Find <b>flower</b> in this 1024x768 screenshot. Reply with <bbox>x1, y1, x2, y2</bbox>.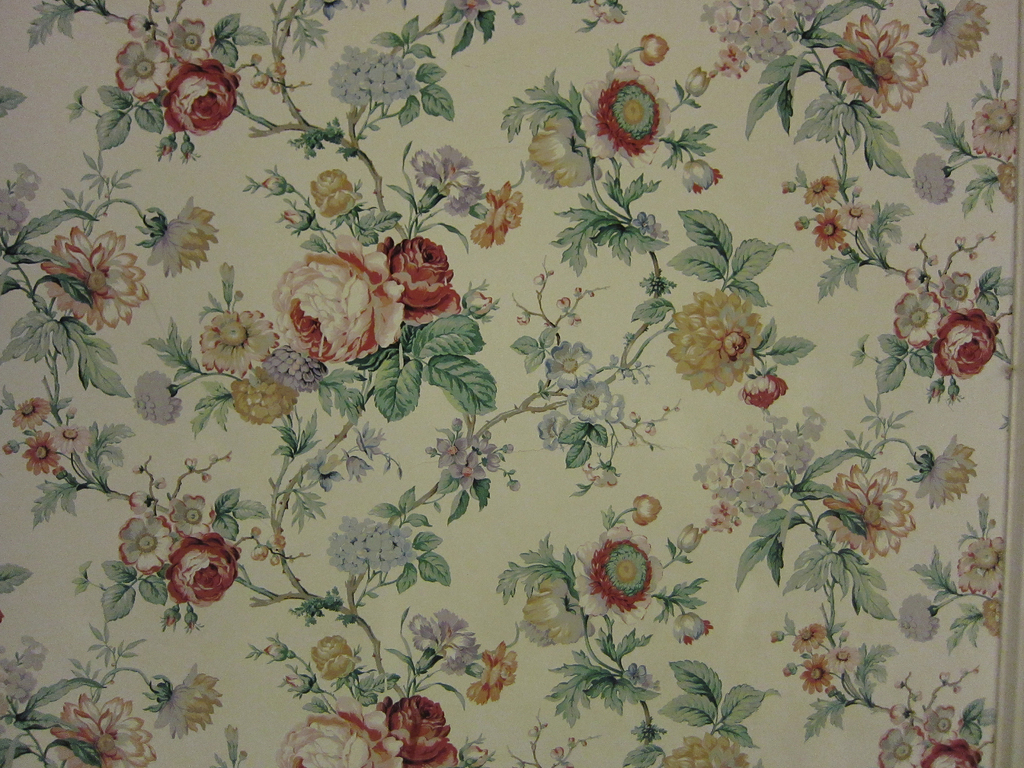
<bbox>412, 146, 489, 219</bbox>.
